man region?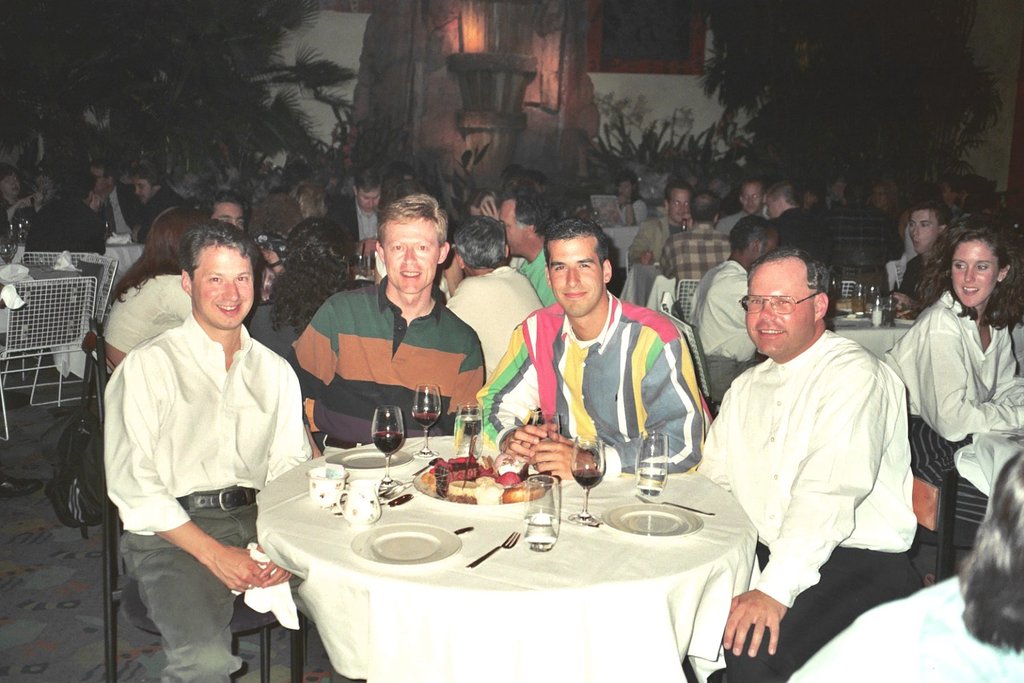
128:161:184:242
